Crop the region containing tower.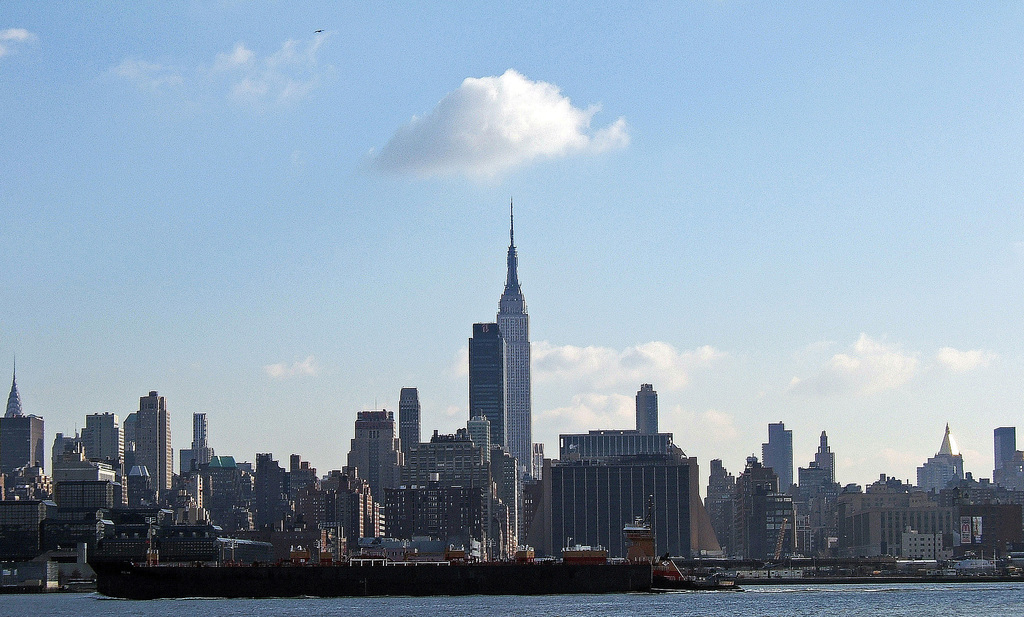
Crop region: <box>707,461,732,559</box>.
